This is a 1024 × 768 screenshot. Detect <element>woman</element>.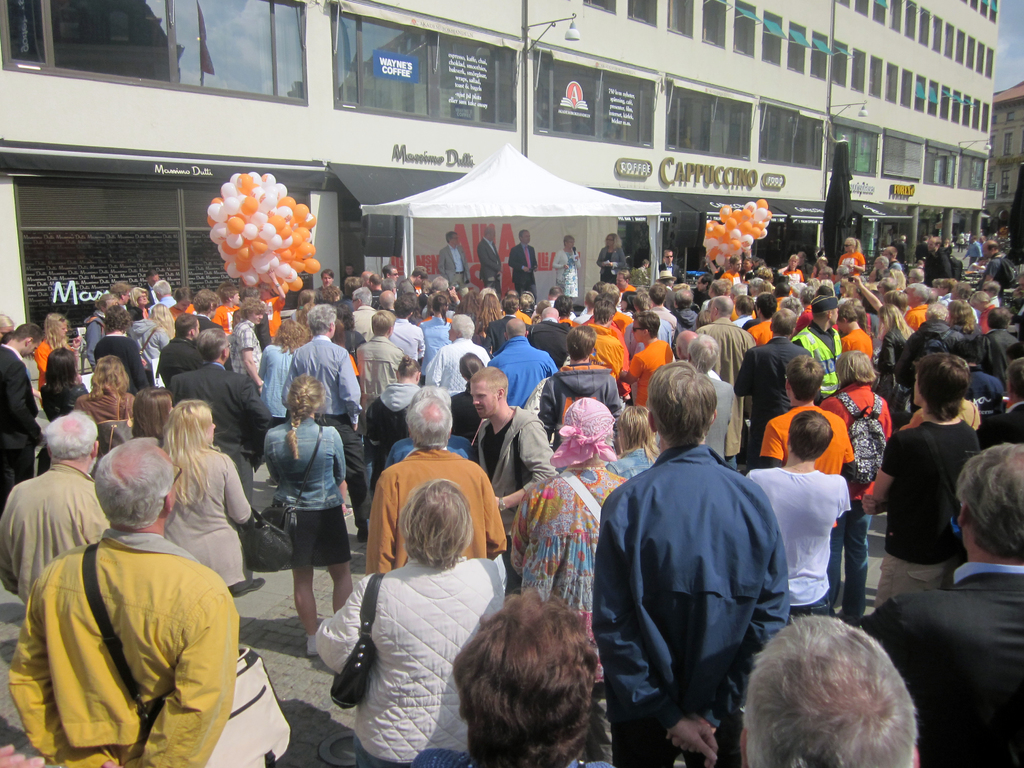
257, 313, 310, 420.
